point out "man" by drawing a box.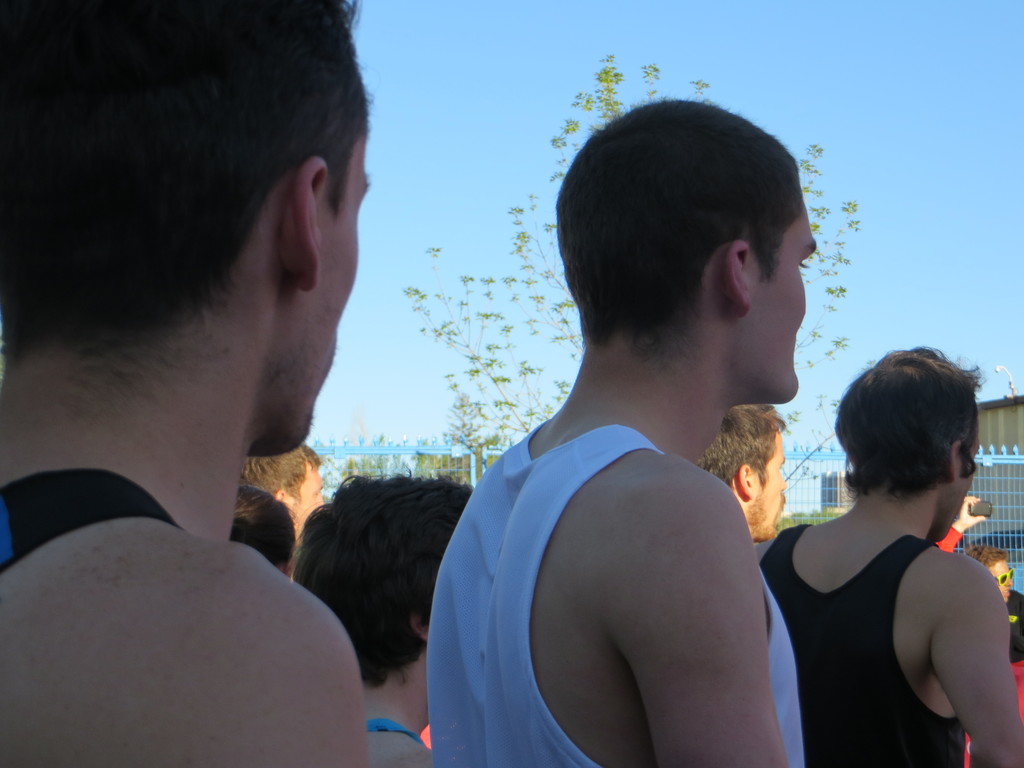
[225,492,294,584].
